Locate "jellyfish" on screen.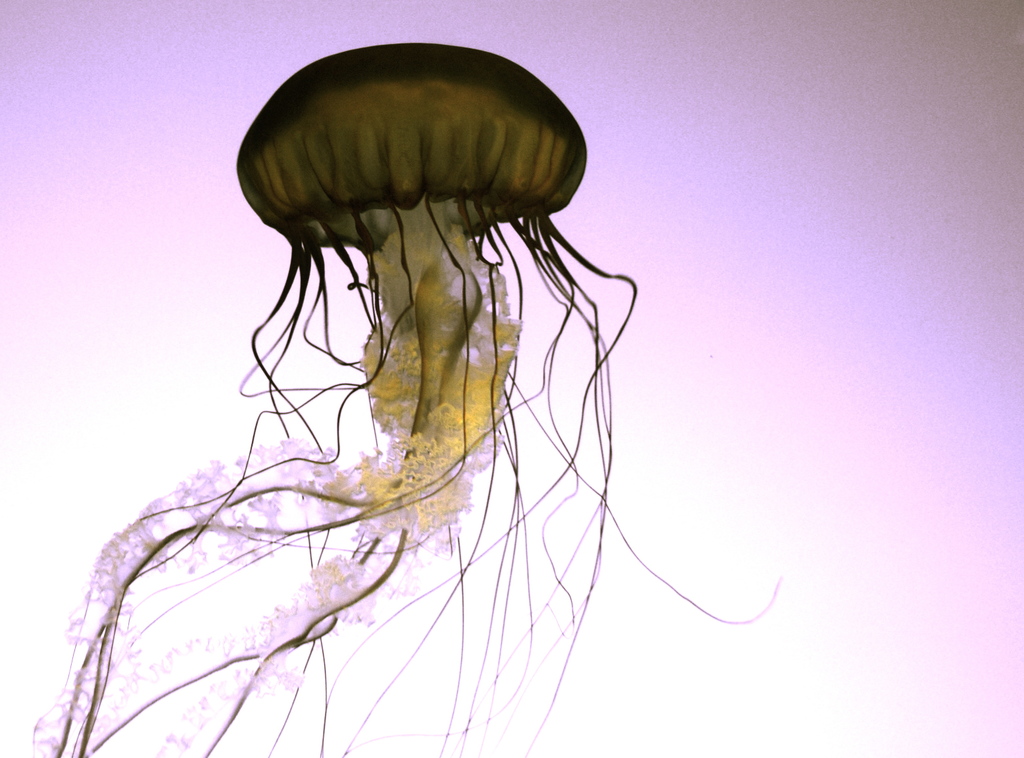
On screen at <bbox>27, 38, 786, 757</bbox>.
